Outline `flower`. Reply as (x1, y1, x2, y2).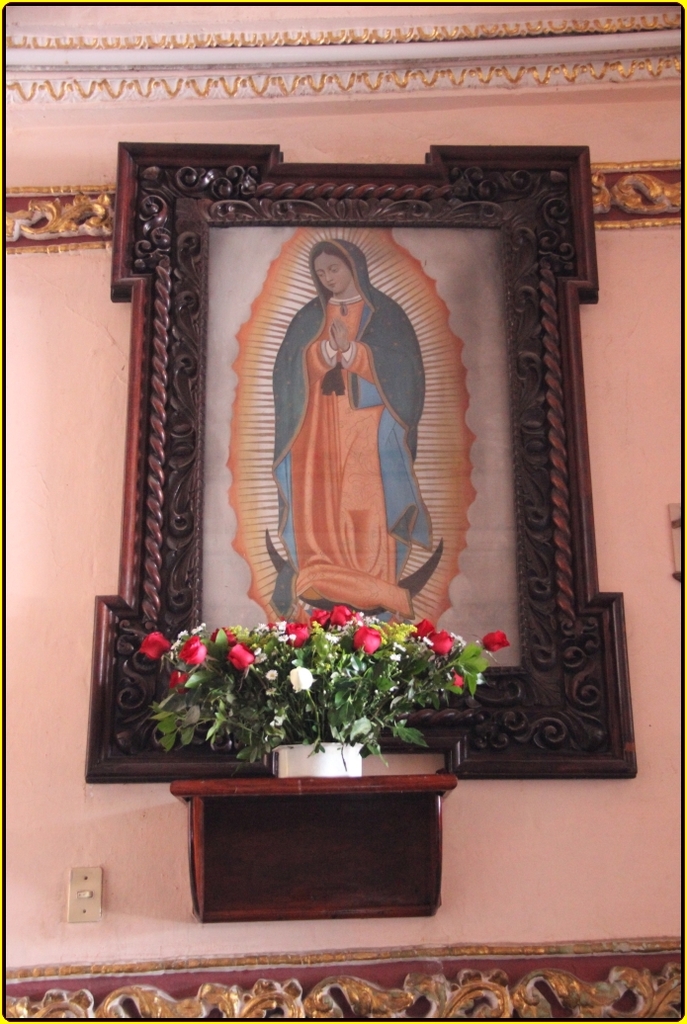
(227, 643, 258, 671).
